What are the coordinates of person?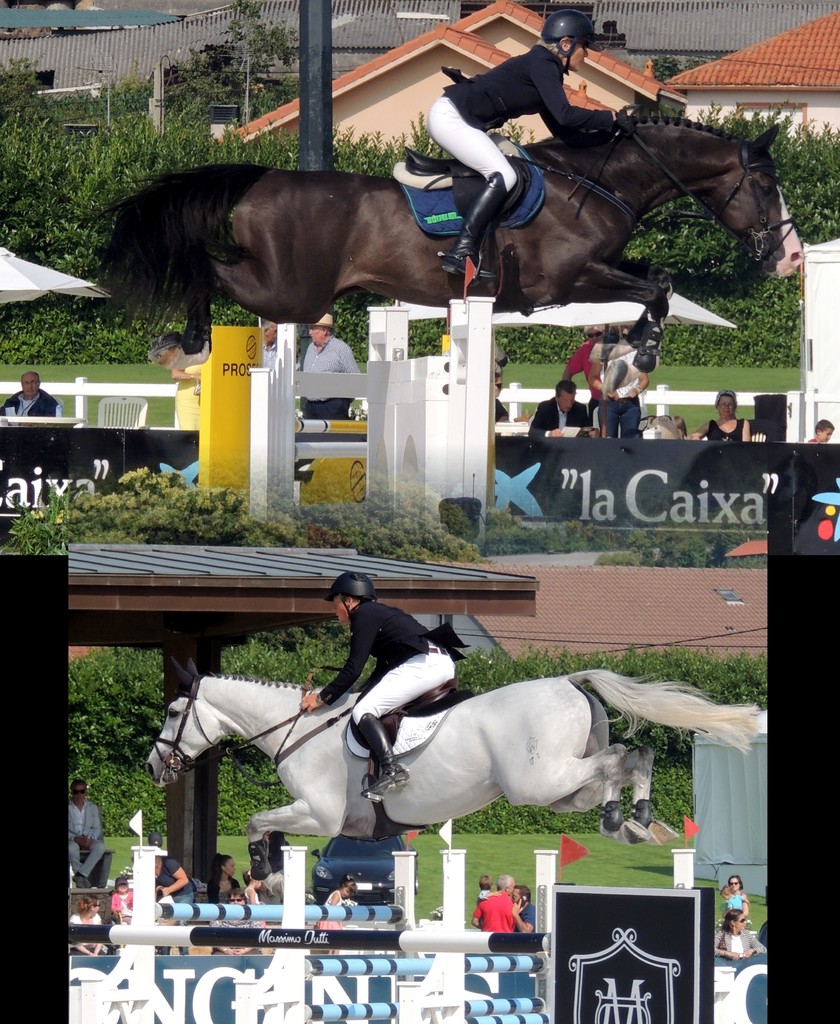
crop(468, 872, 529, 932).
